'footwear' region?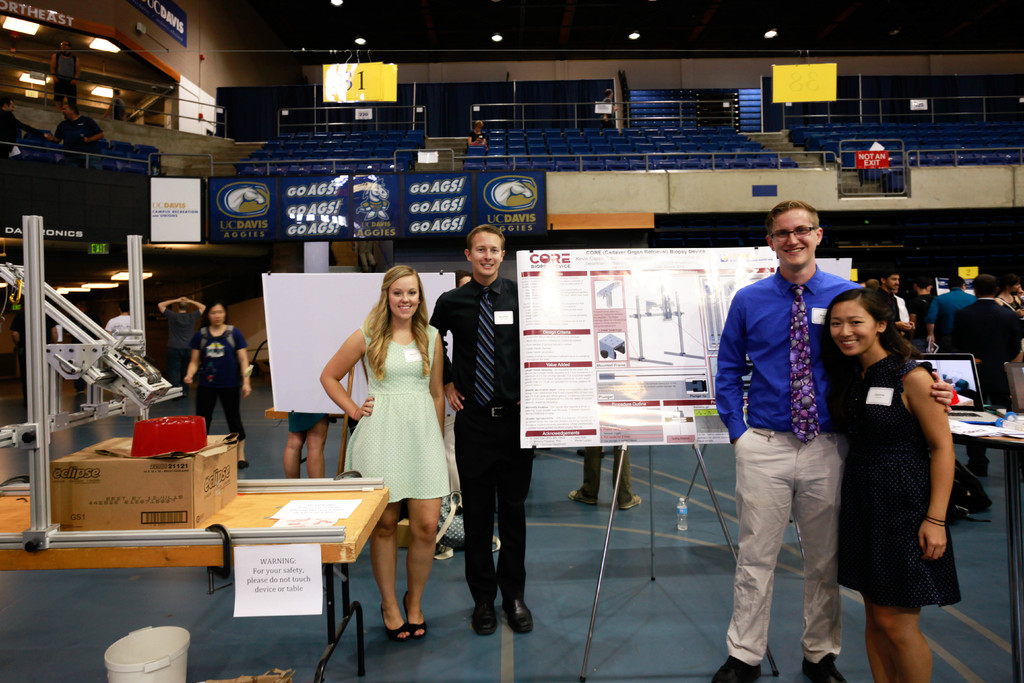
box=[712, 653, 764, 682]
